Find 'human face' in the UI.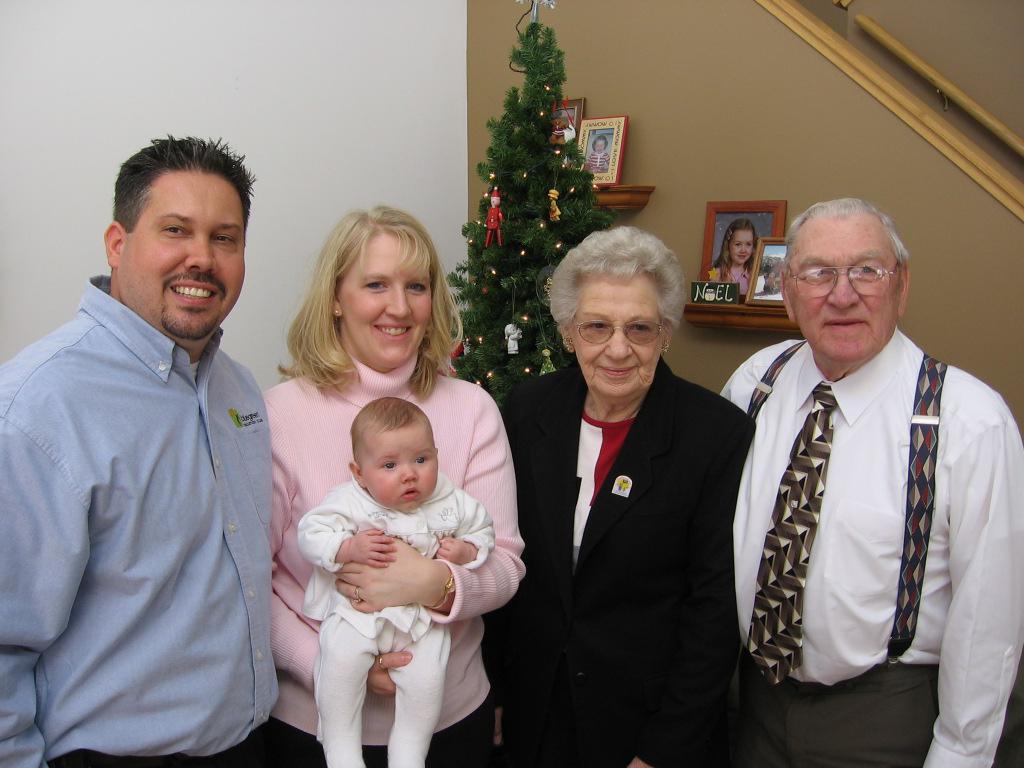
UI element at (x1=571, y1=281, x2=666, y2=405).
